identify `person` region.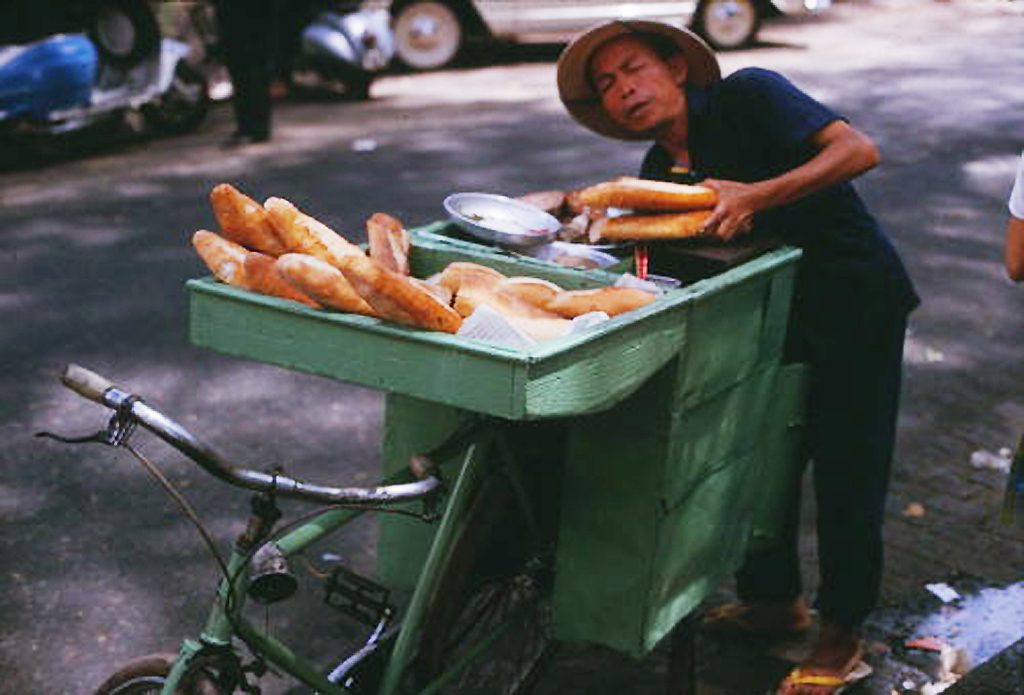
Region: region(585, 16, 919, 694).
